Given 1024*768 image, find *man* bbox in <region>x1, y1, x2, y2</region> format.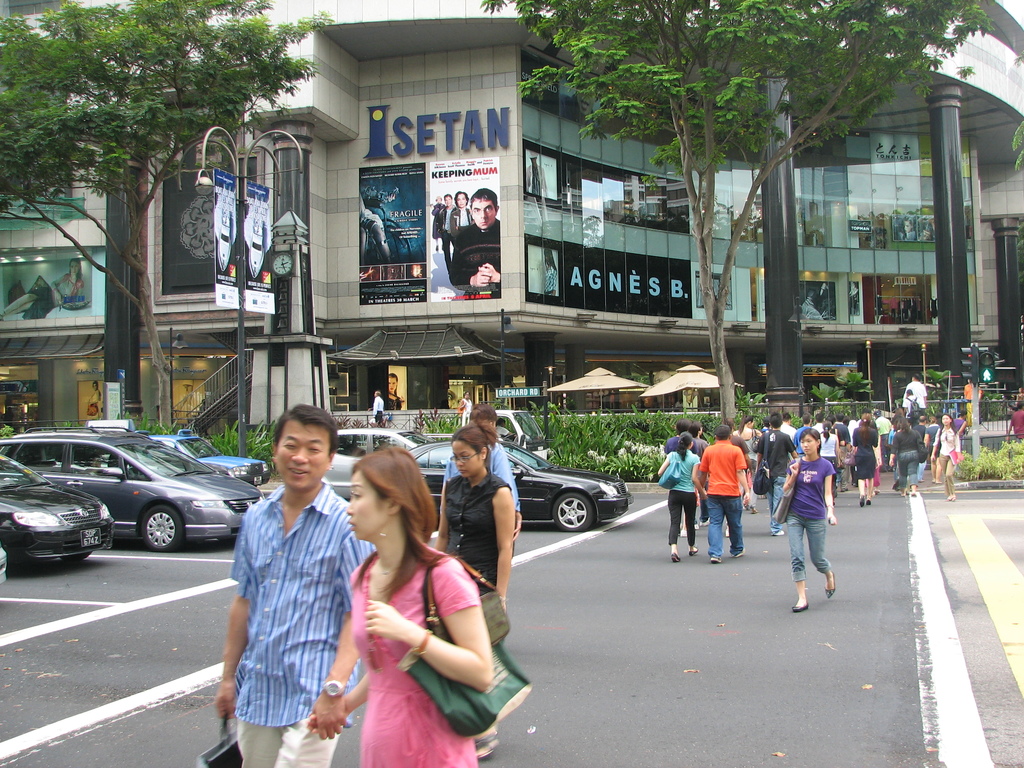
<region>902, 372, 926, 408</region>.
